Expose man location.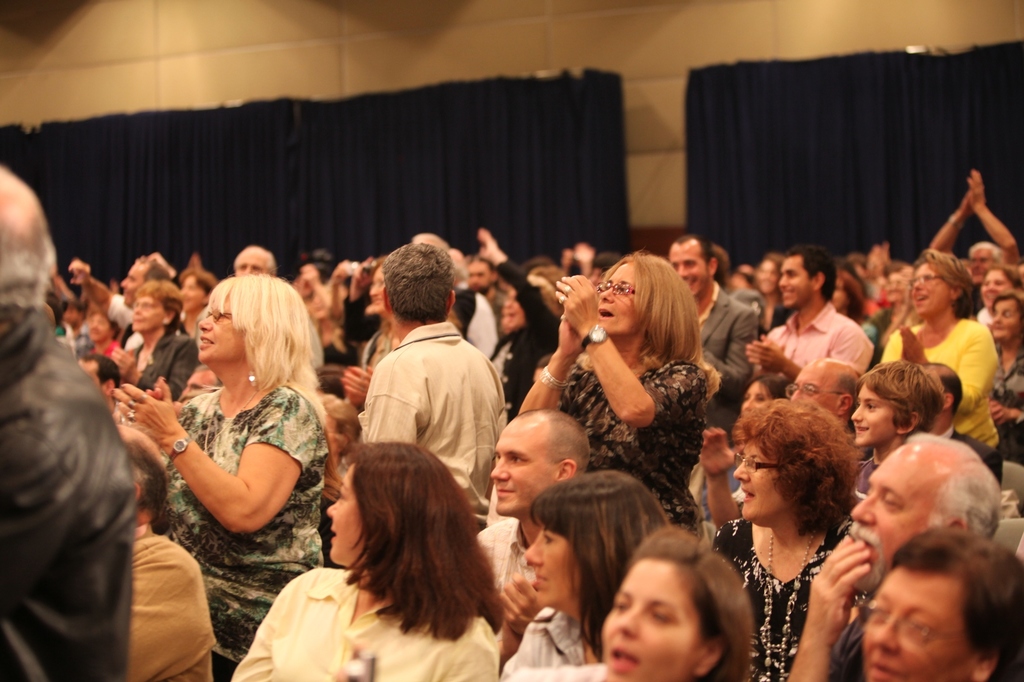
Exposed at bbox=[662, 233, 762, 438].
